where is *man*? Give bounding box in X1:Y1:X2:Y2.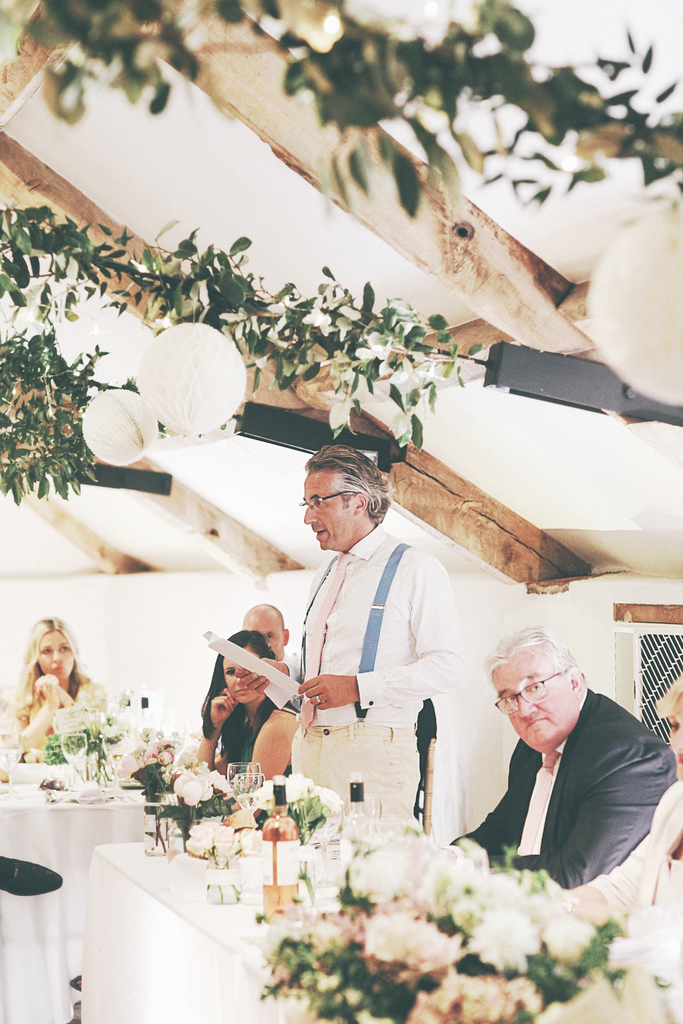
444:634:666:904.
